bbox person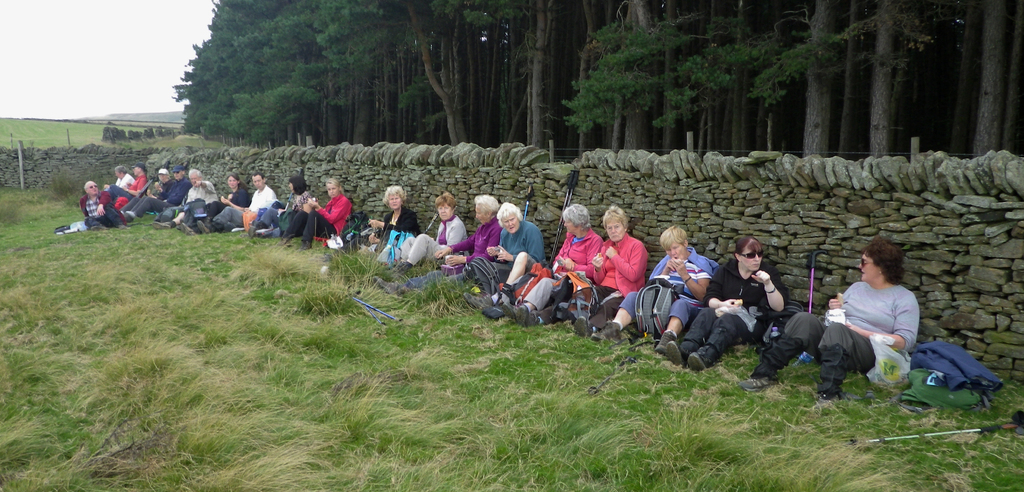
Rect(602, 219, 712, 348)
